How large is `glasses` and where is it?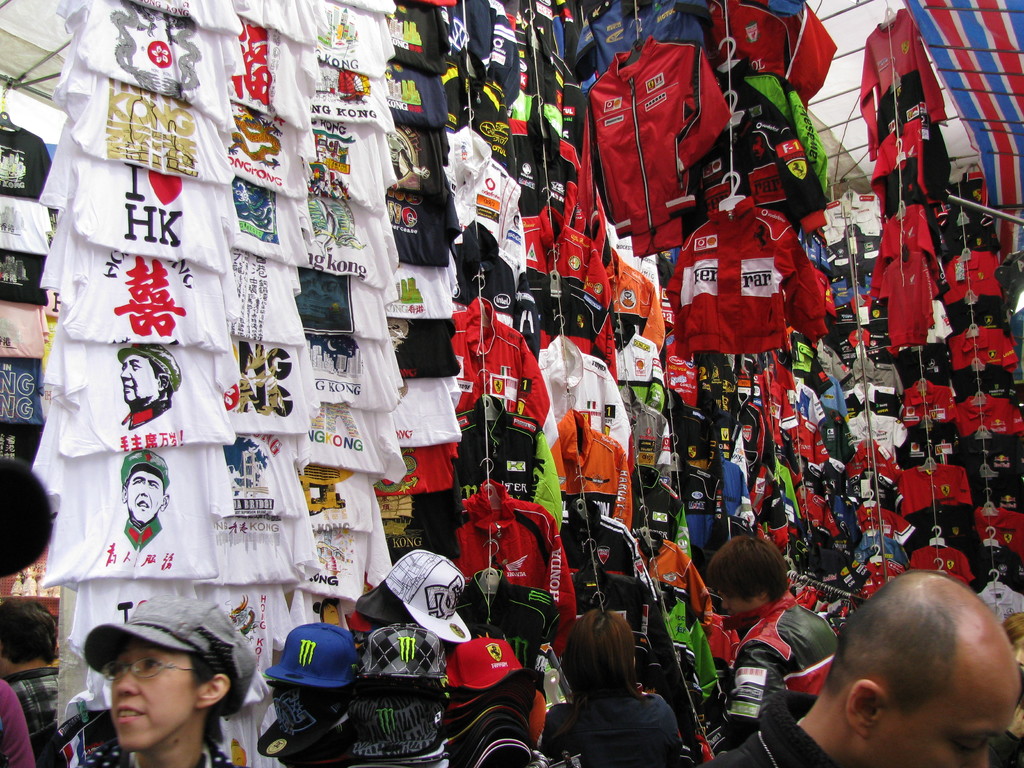
Bounding box: 96 653 236 682.
